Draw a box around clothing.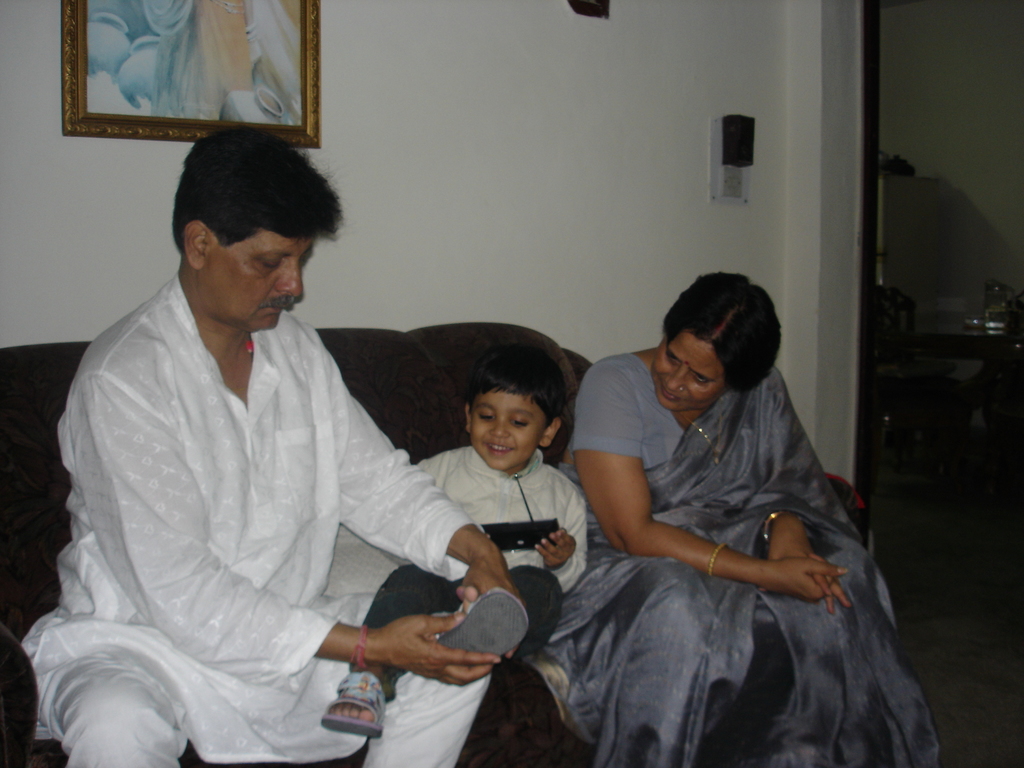
344, 443, 593, 680.
